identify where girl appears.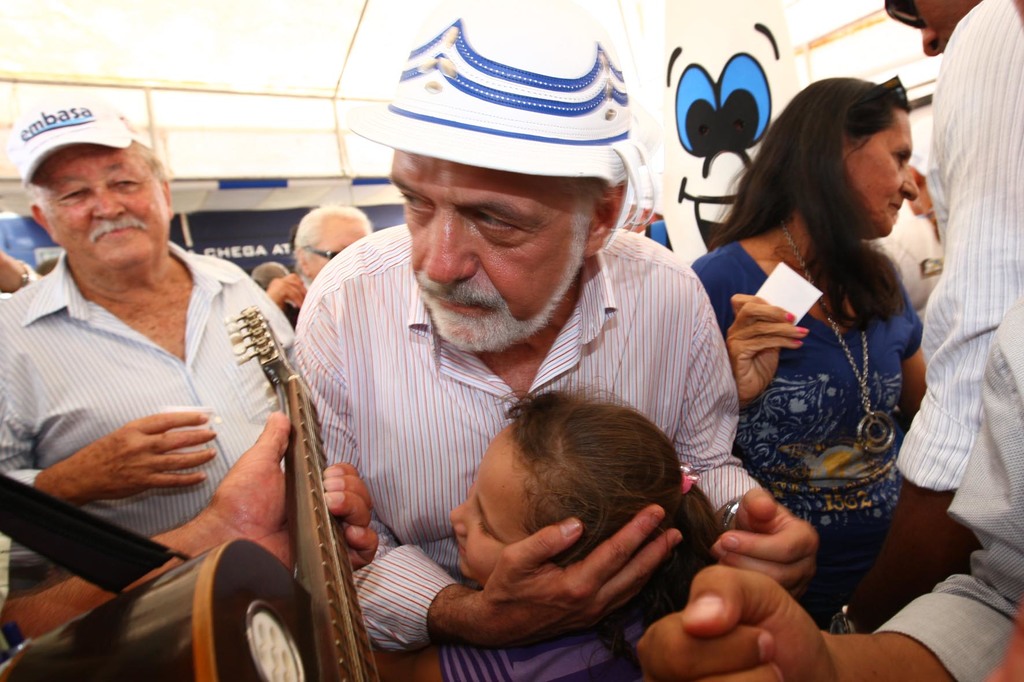
Appears at <box>374,381,716,681</box>.
